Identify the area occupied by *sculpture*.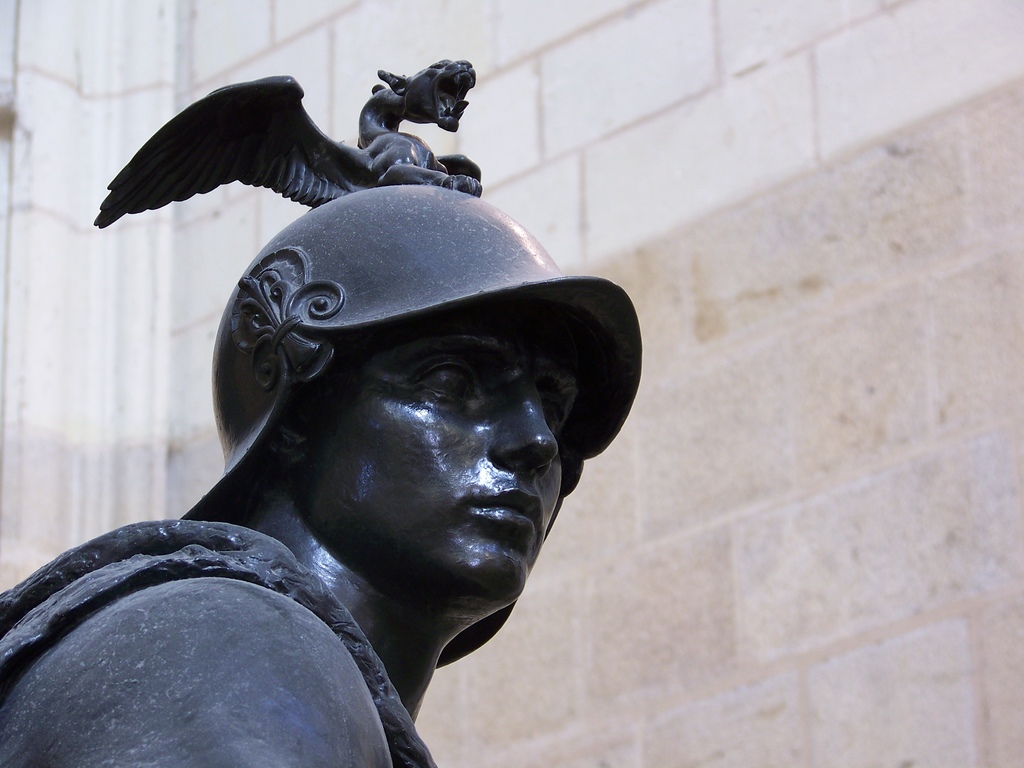
Area: select_region(344, 51, 472, 165).
